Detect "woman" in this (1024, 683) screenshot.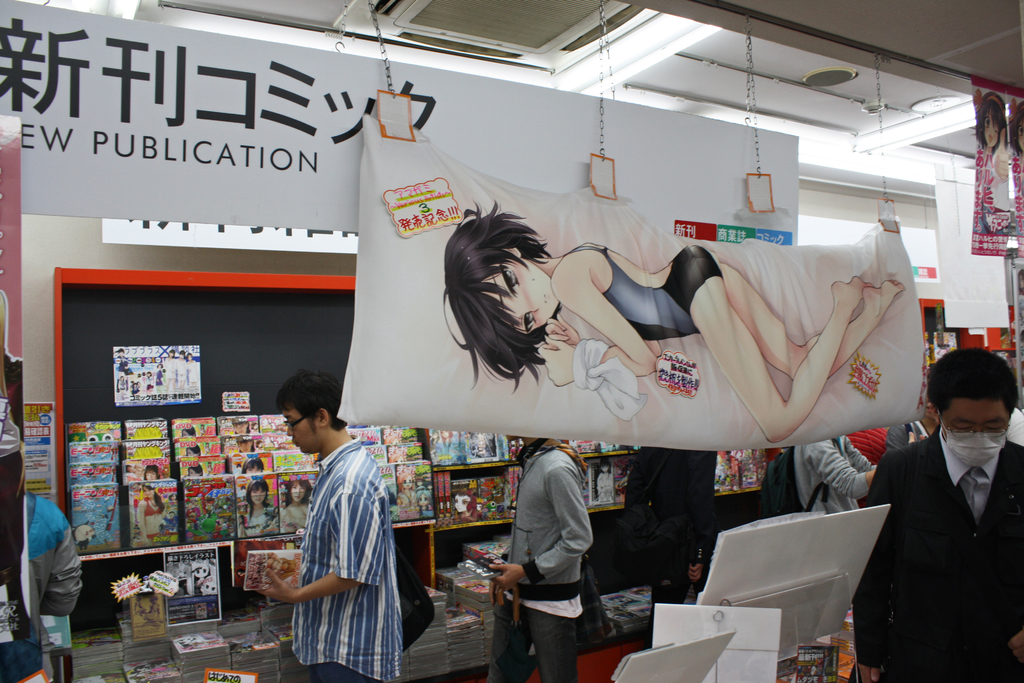
Detection: x1=155 y1=360 x2=167 y2=392.
